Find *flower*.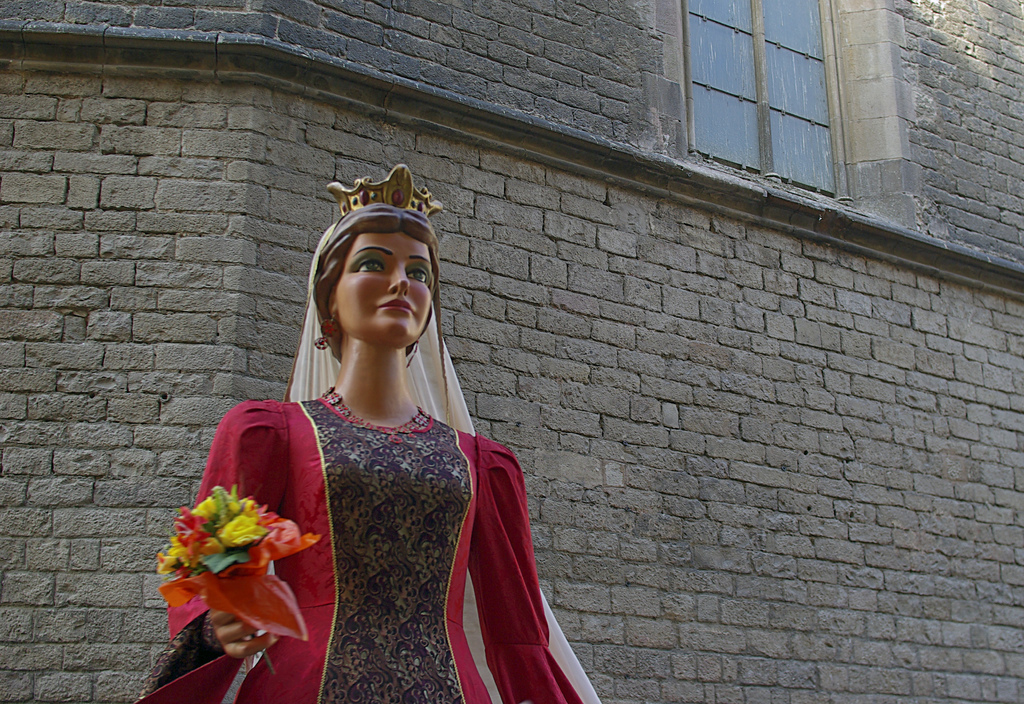
x1=166, y1=488, x2=305, y2=607.
